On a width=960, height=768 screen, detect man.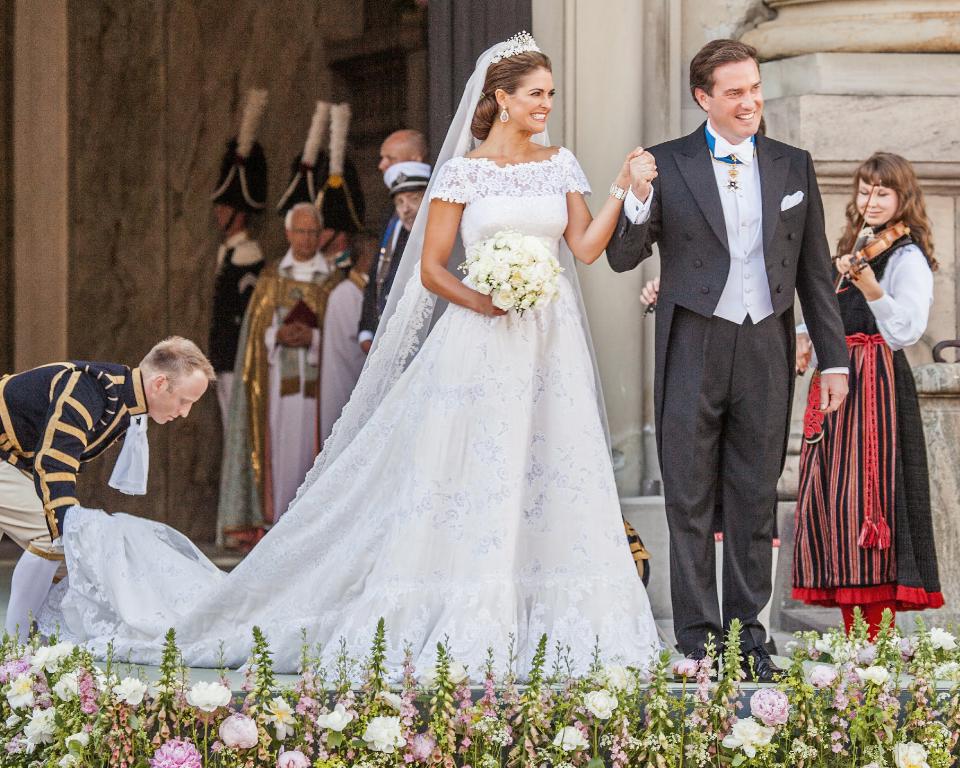
locate(626, 47, 842, 668).
